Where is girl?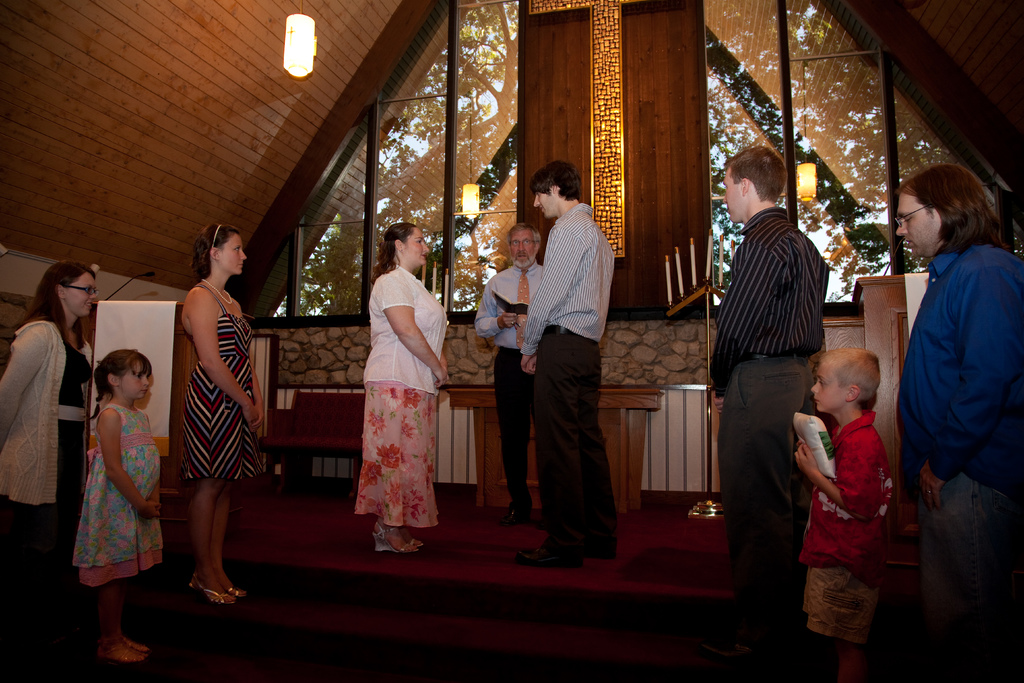
0/262/100/657.
